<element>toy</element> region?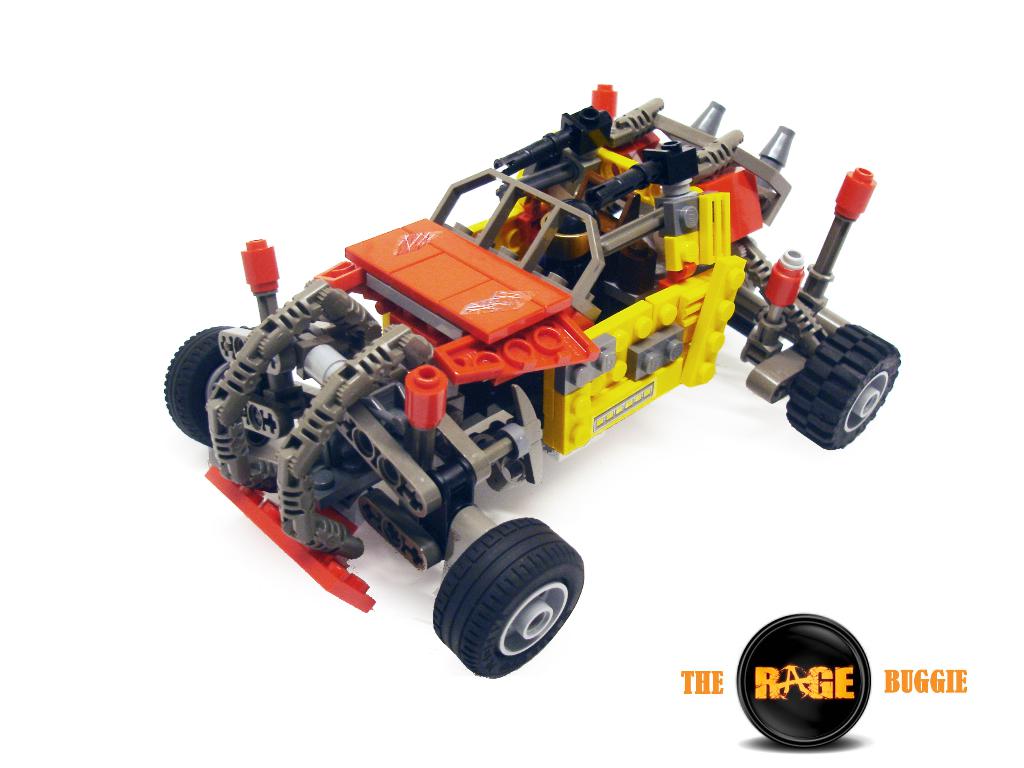
BBox(737, 611, 870, 749)
